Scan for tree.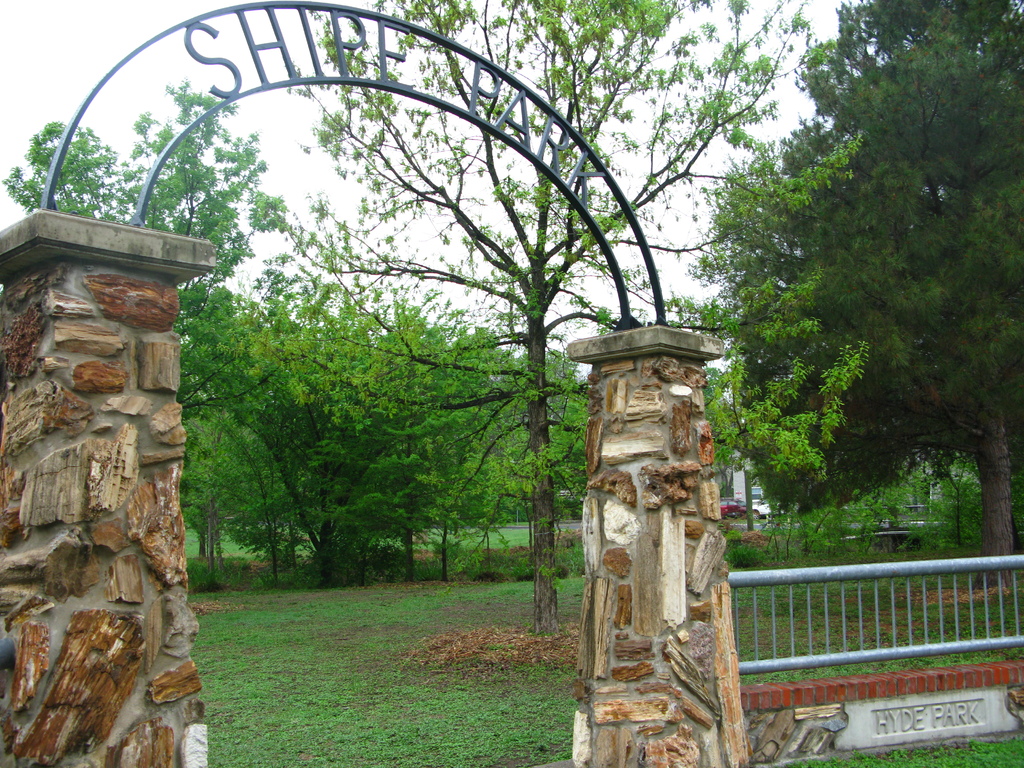
Scan result: pyautogui.locateOnScreen(0, 80, 305, 336).
